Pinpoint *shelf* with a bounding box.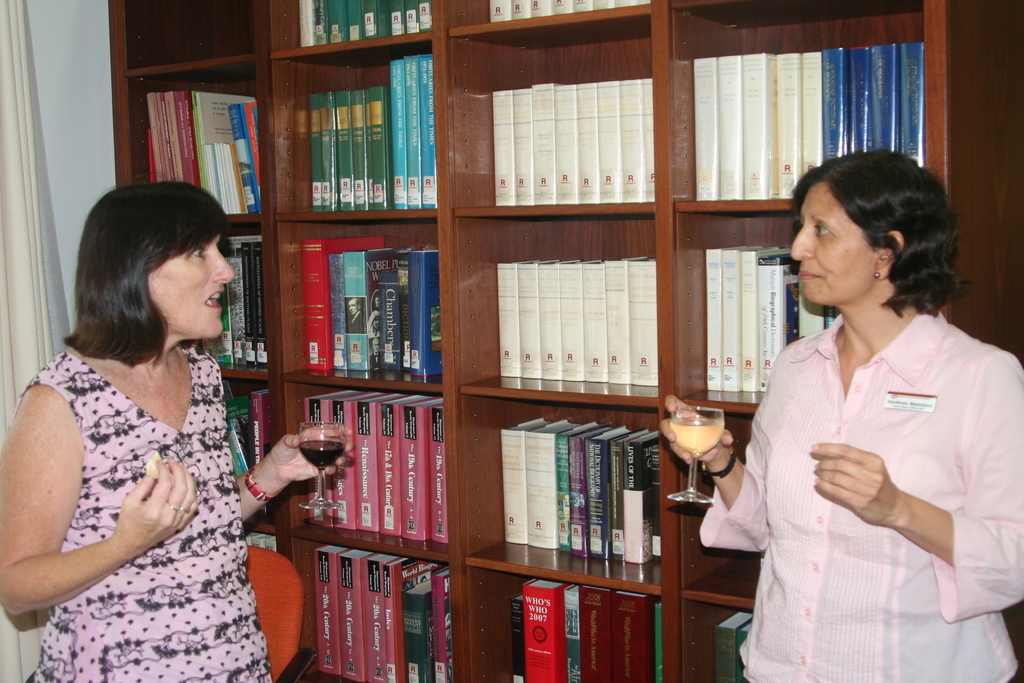
(x1=273, y1=534, x2=461, y2=682).
